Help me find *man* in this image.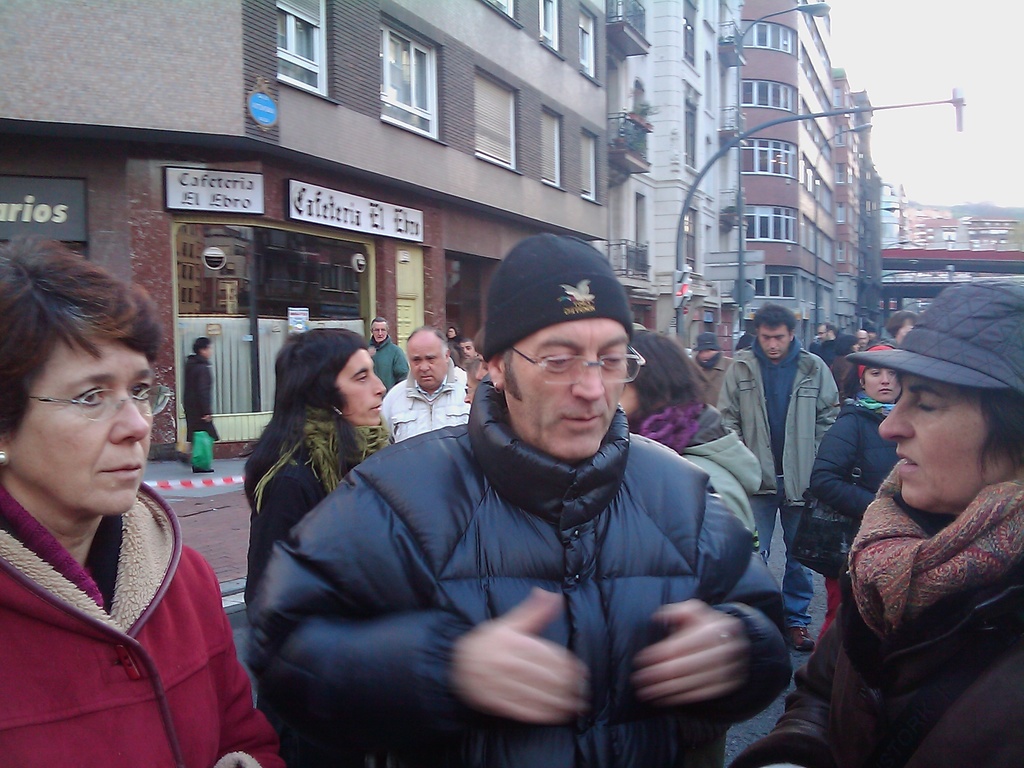
Found it: locate(364, 316, 412, 392).
